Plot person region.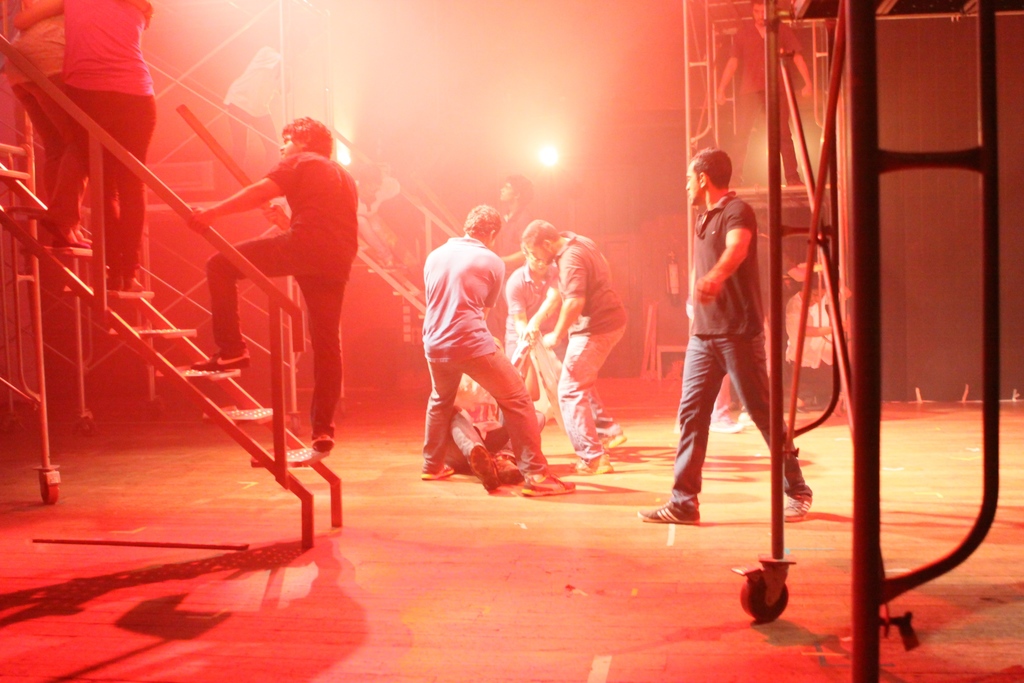
Plotted at <box>10,0,156,301</box>.
